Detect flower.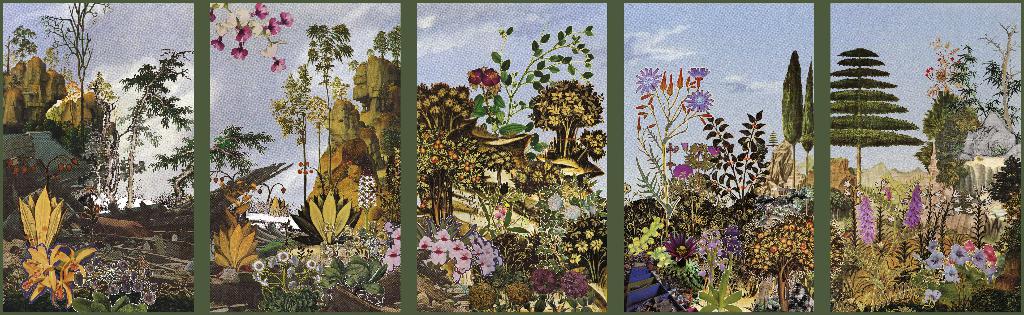
Detected at region(710, 145, 718, 158).
